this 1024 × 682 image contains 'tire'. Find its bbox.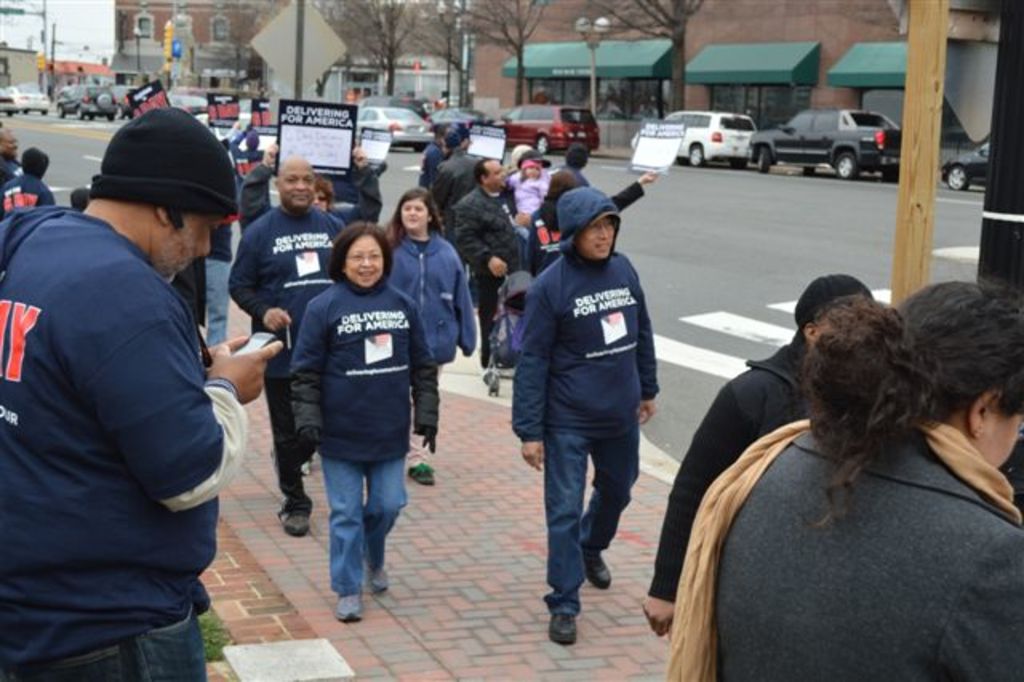
[114, 102, 125, 122].
